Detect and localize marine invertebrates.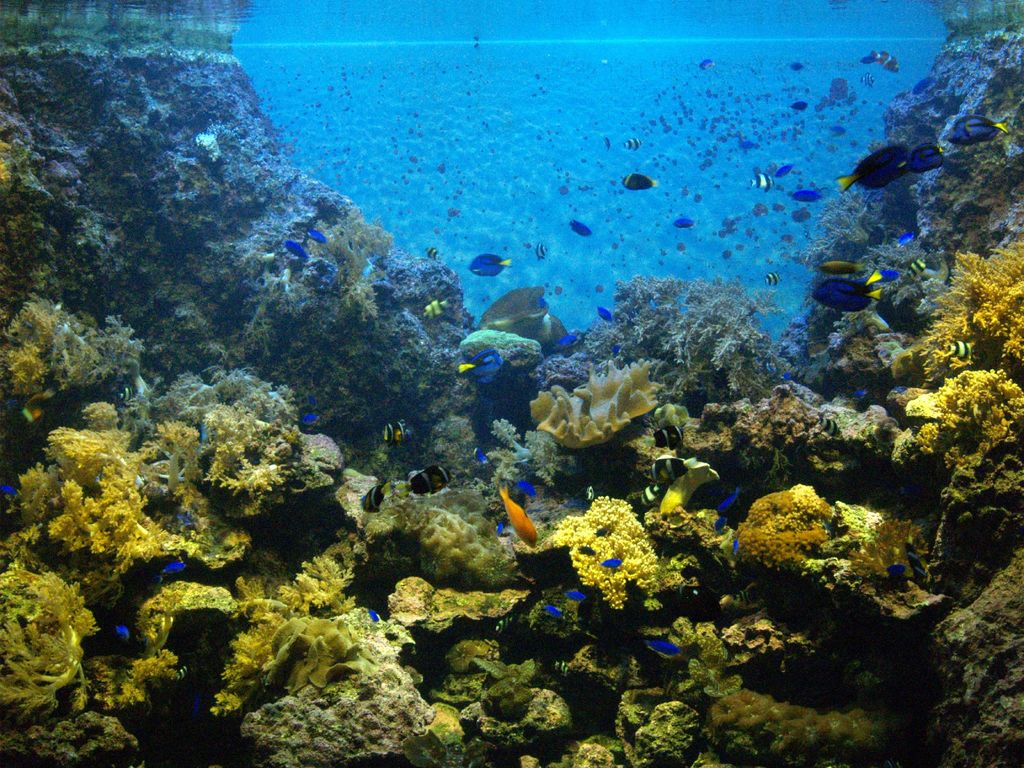
Localized at 533 360 664 465.
